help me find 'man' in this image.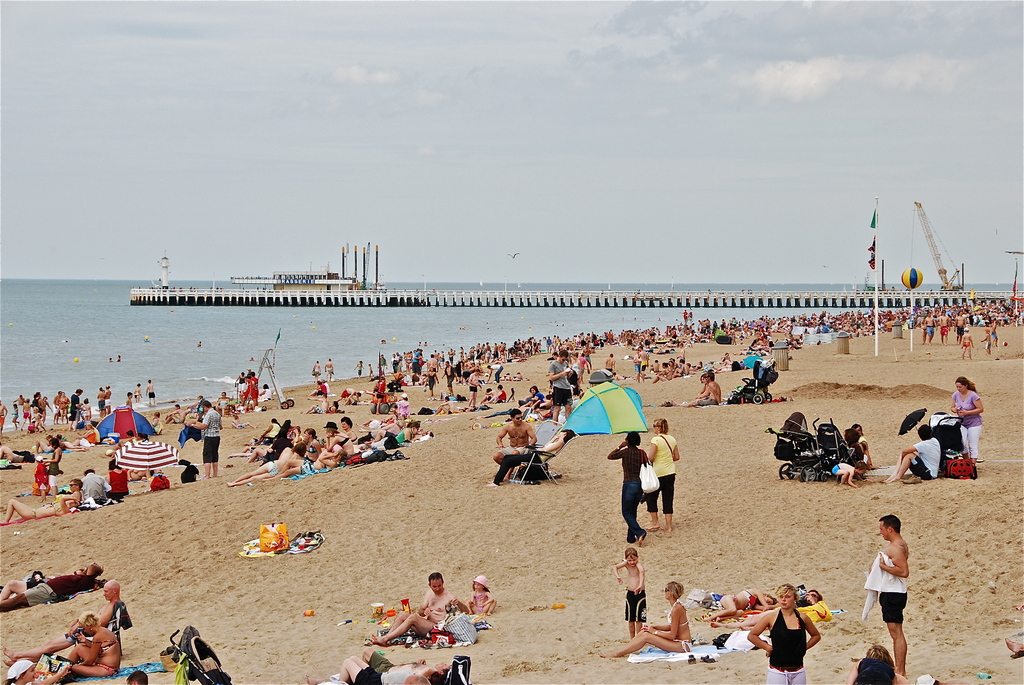
Found it: Rect(184, 395, 206, 417).
